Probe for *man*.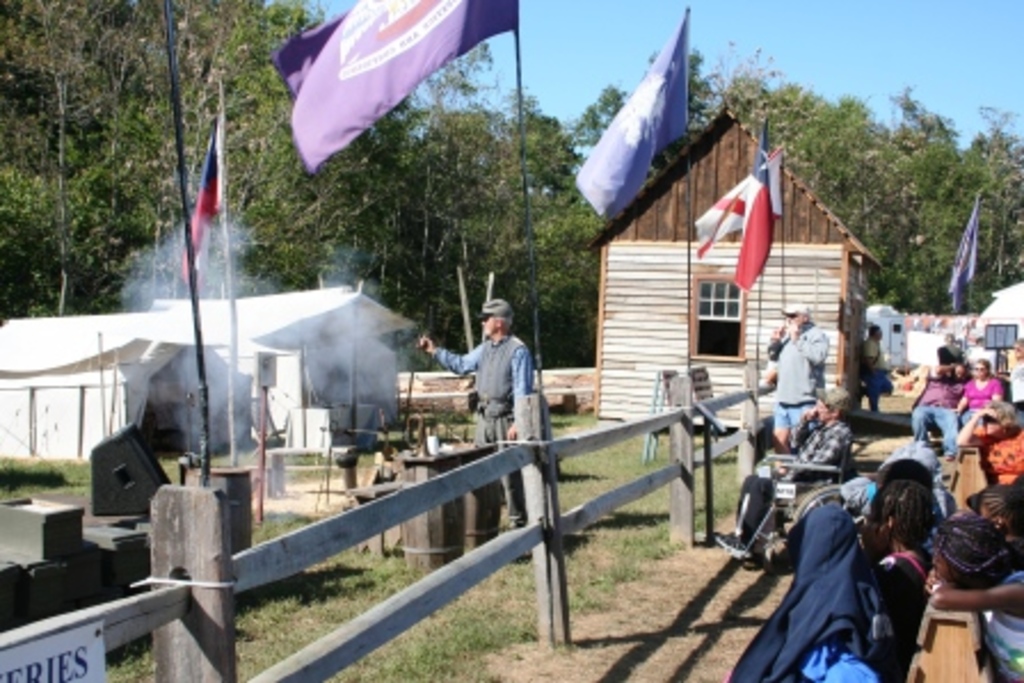
Probe result: left=715, top=386, right=848, bottom=562.
